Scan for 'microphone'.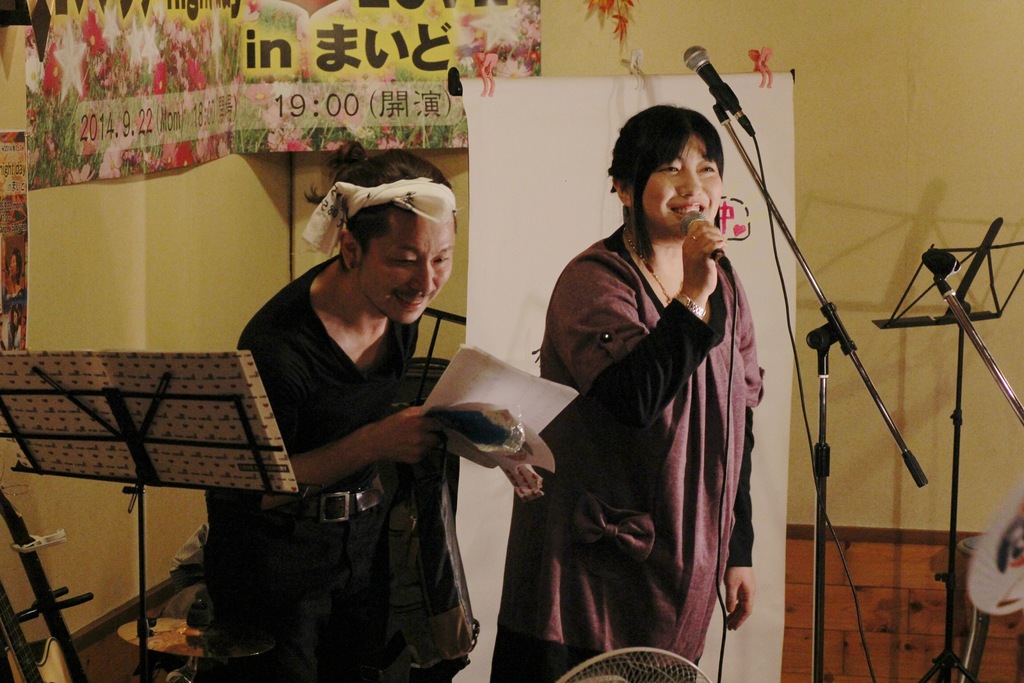
Scan result: Rect(674, 212, 729, 283).
